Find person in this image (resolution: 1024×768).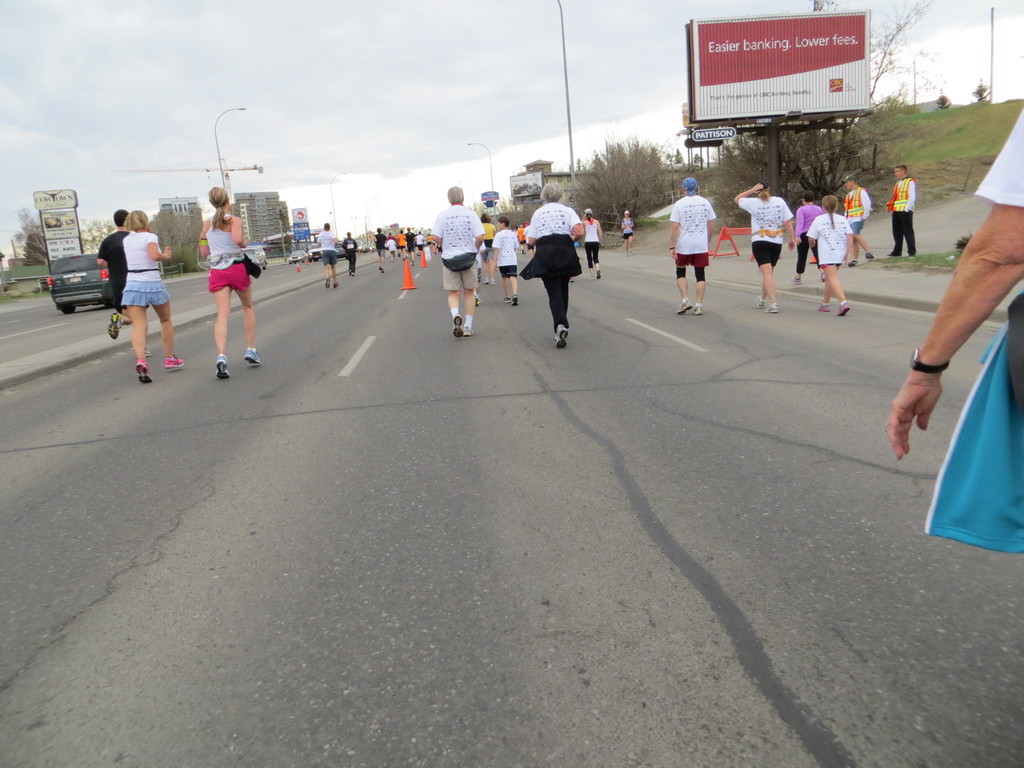
bbox=(387, 236, 398, 262).
